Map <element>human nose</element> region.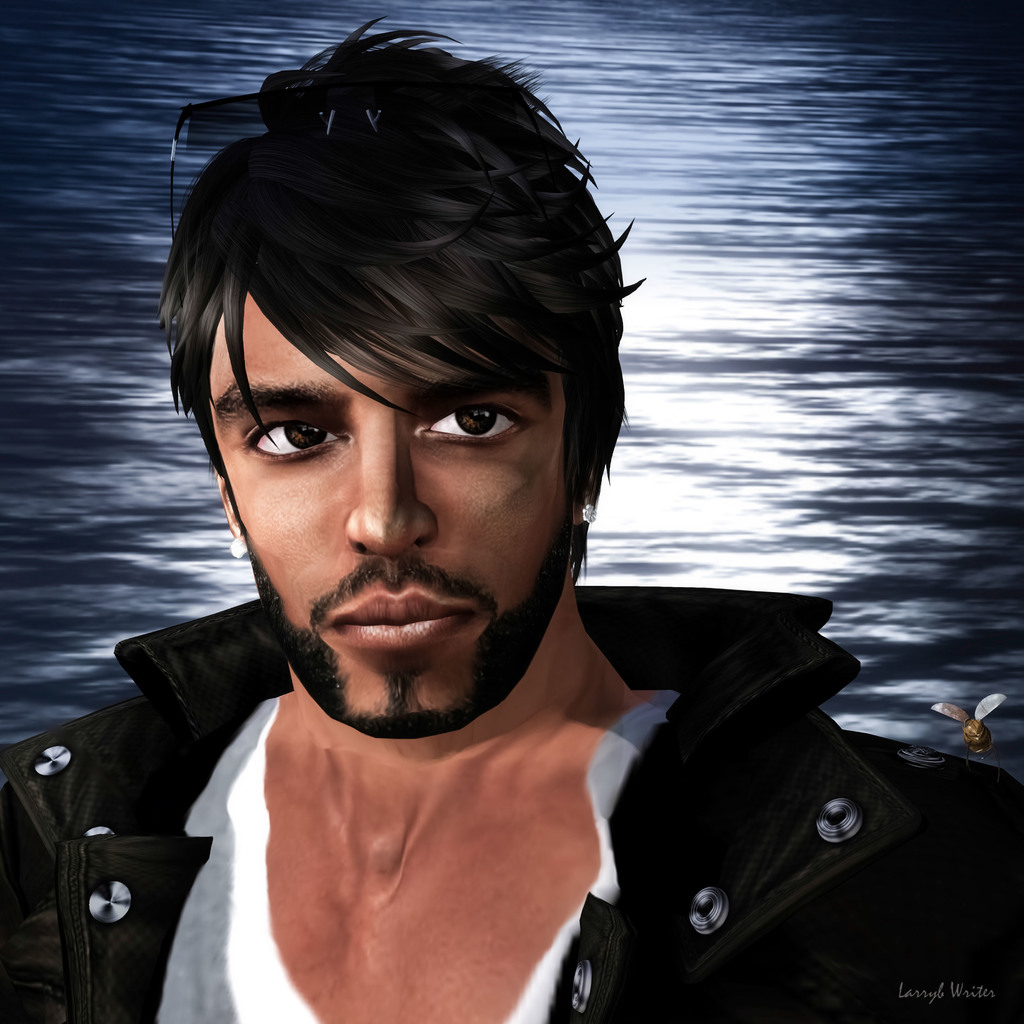
Mapped to box=[330, 431, 434, 560].
